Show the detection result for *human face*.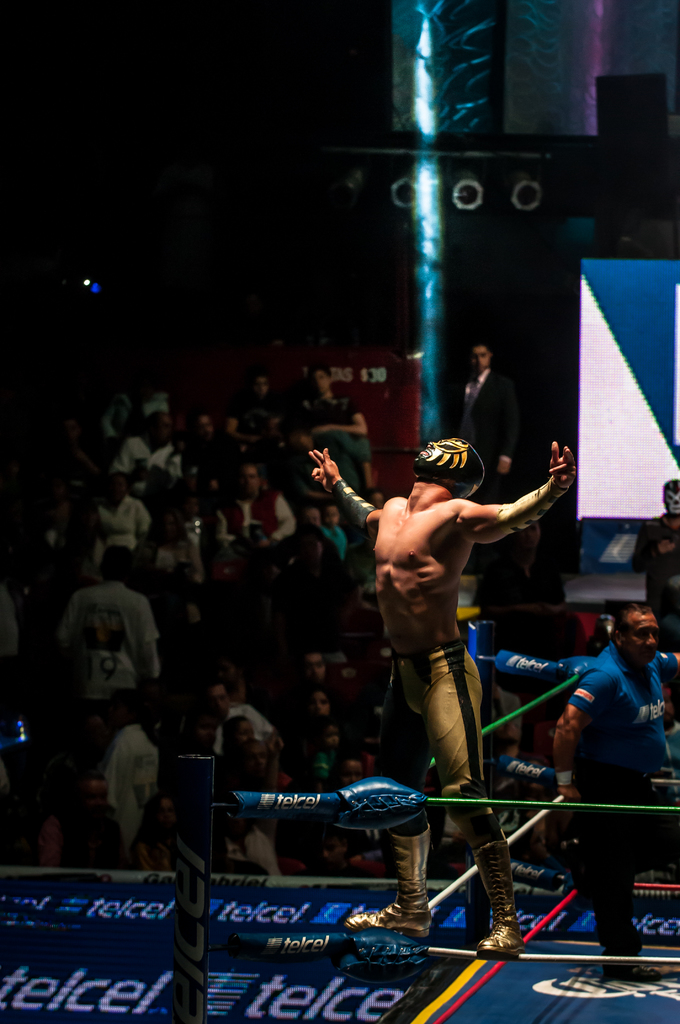
413, 431, 464, 468.
